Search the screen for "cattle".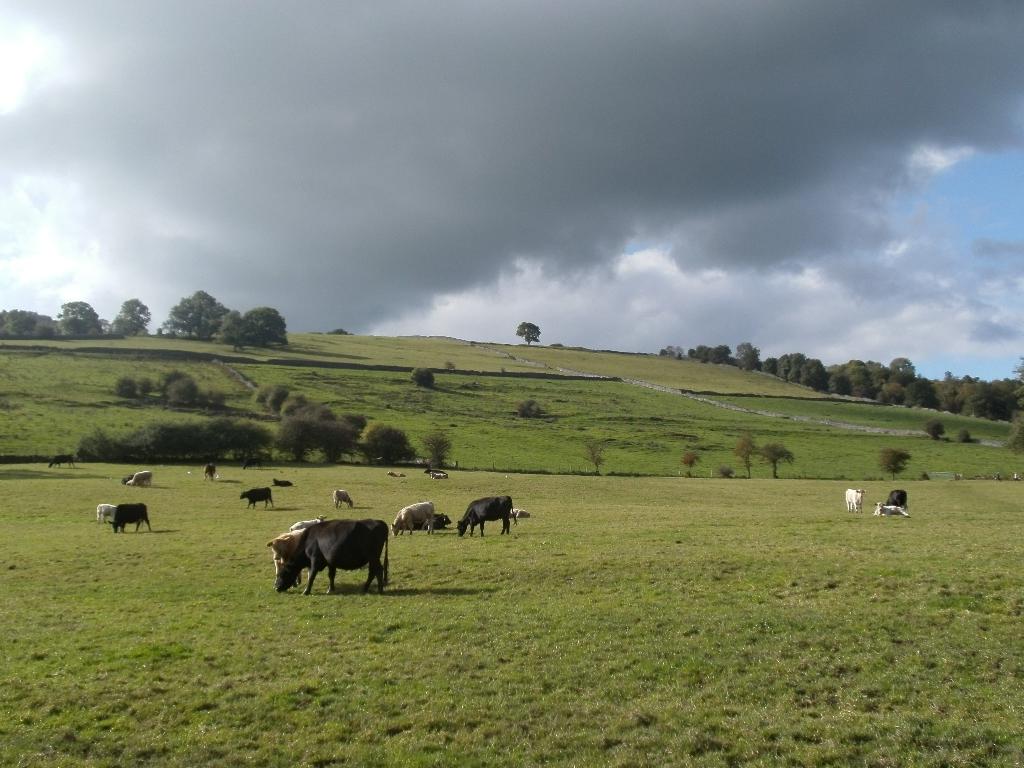
Found at <bbox>426, 466, 448, 477</bbox>.
